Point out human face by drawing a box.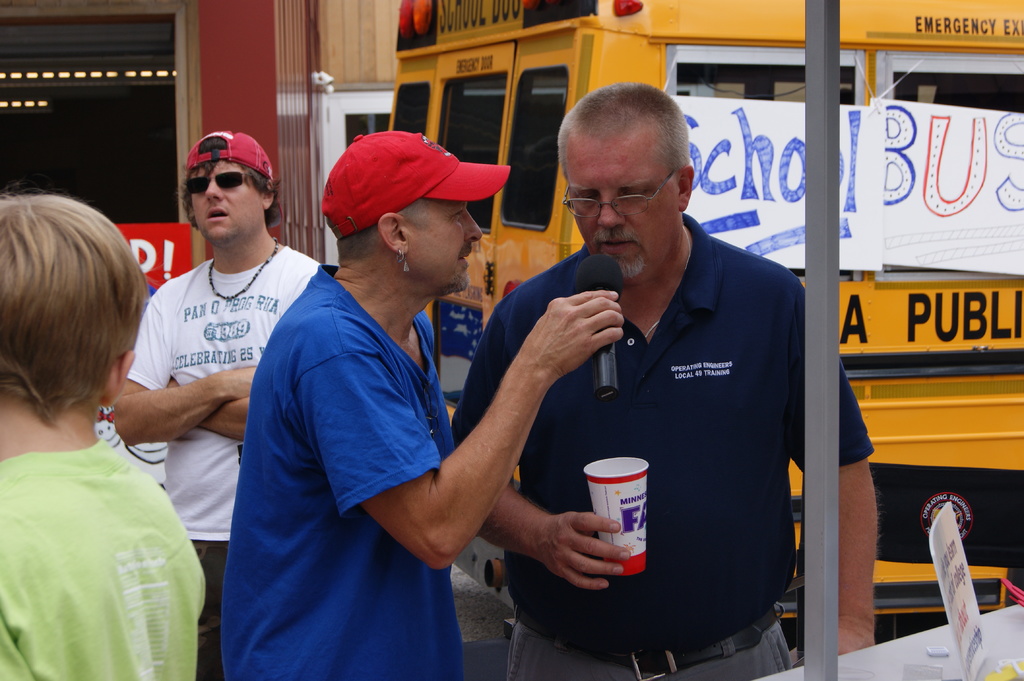
left=191, top=156, right=264, bottom=235.
